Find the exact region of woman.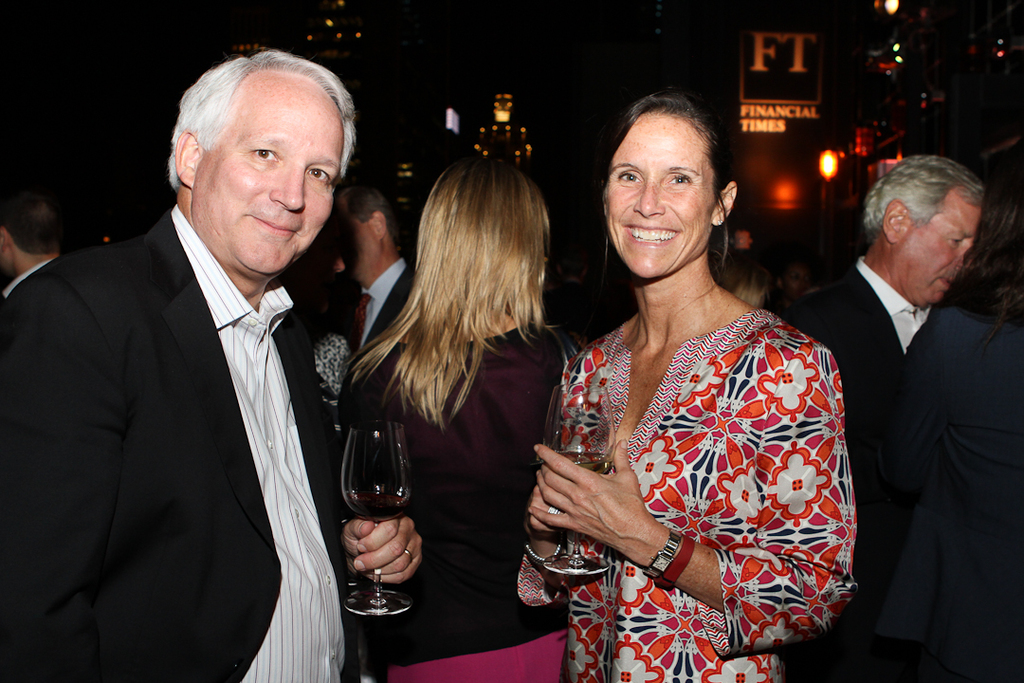
Exact region: bbox(881, 168, 1023, 682).
